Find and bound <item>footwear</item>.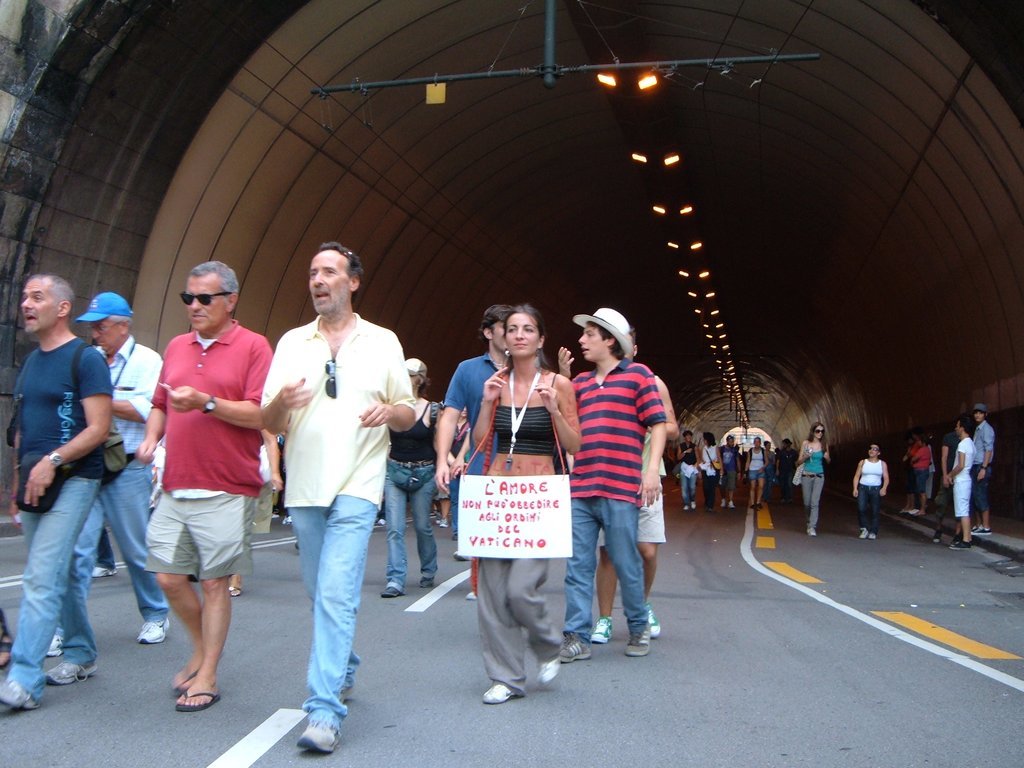
Bound: select_region(644, 599, 659, 639).
